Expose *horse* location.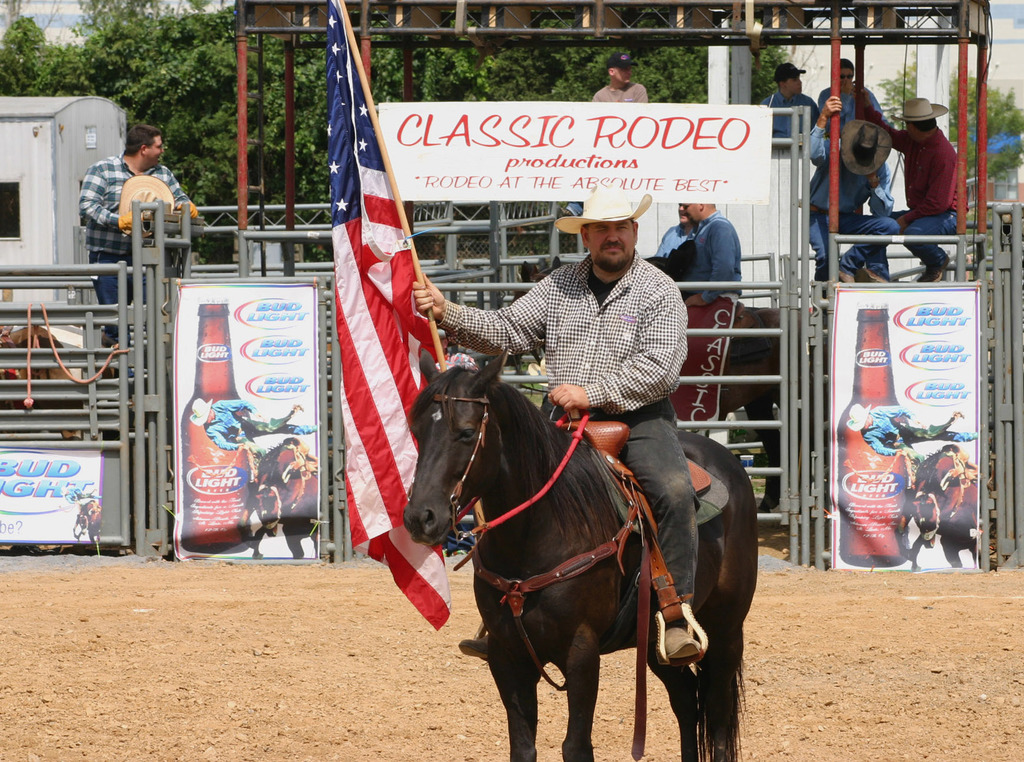
Exposed at select_region(399, 348, 749, 761).
